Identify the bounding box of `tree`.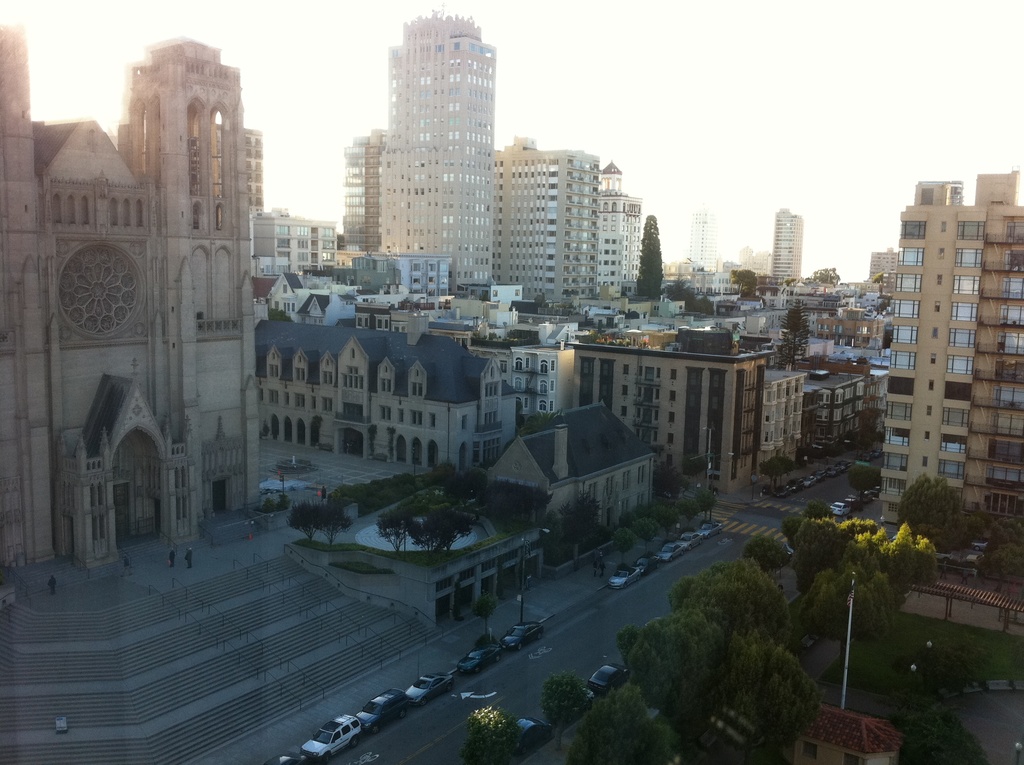
locate(612, 545, 845, 737).
